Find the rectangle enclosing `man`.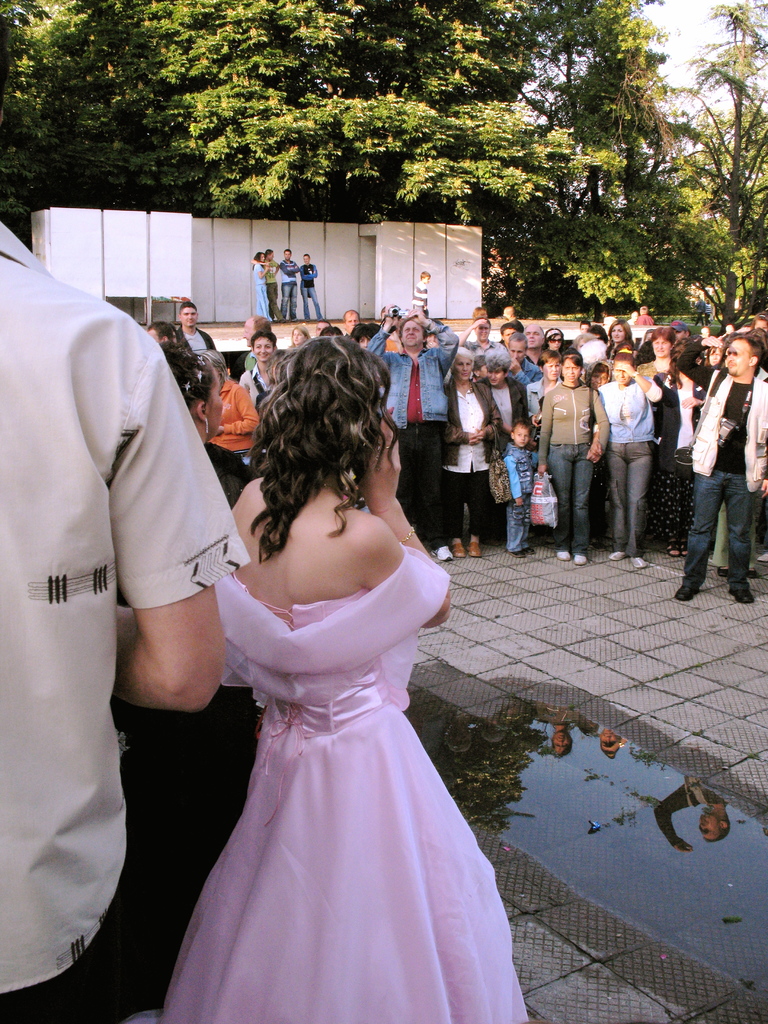
box(337, 305, 361, 330).
